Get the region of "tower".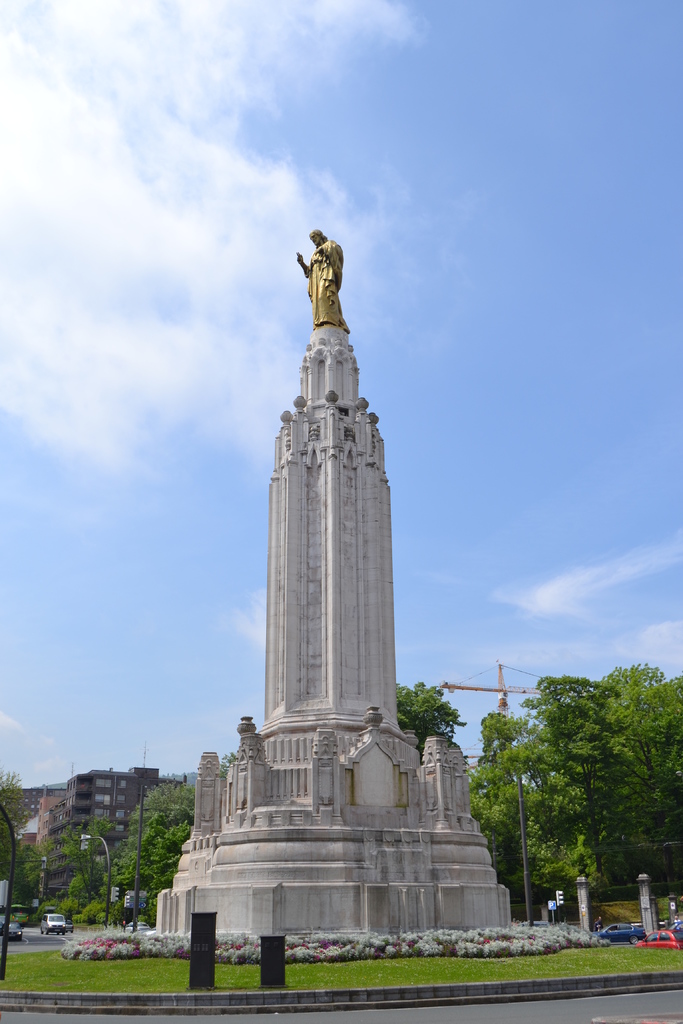
bbox=(212, 224, 418, 839).
